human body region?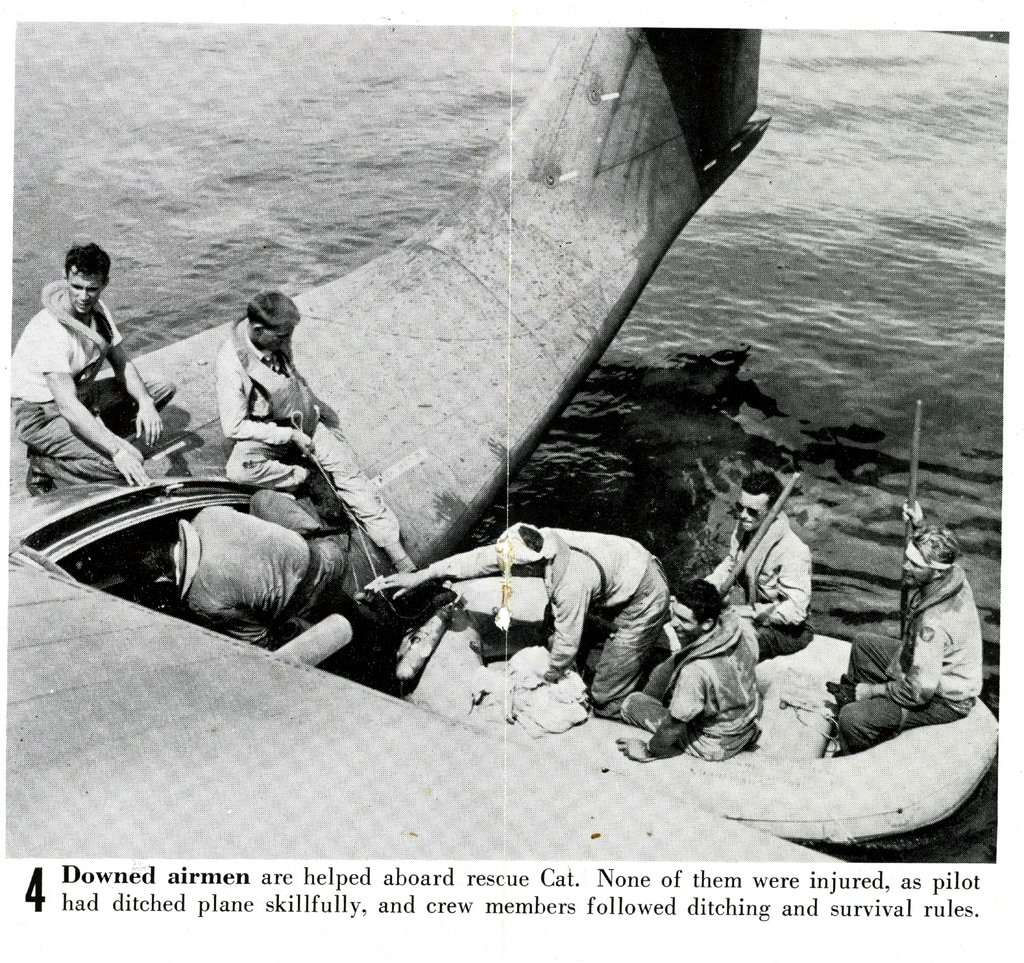
[left=357, top=512, right=685, bottom=725]
